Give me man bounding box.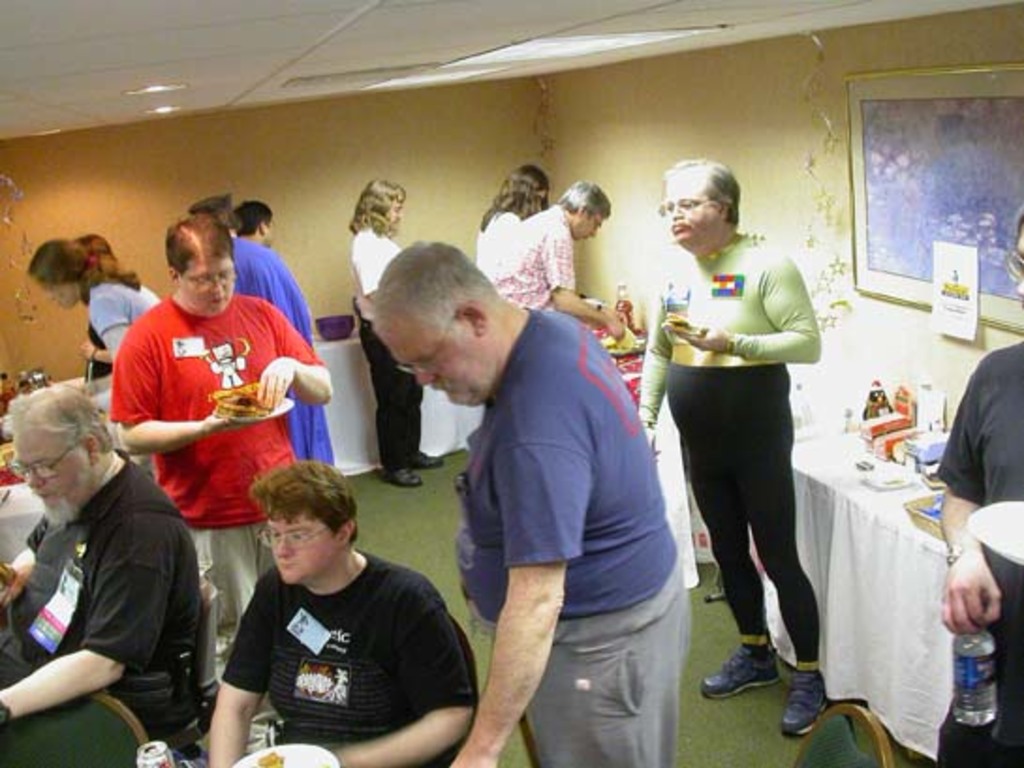
x1=182 y1=193 x2=333 y2=466.
